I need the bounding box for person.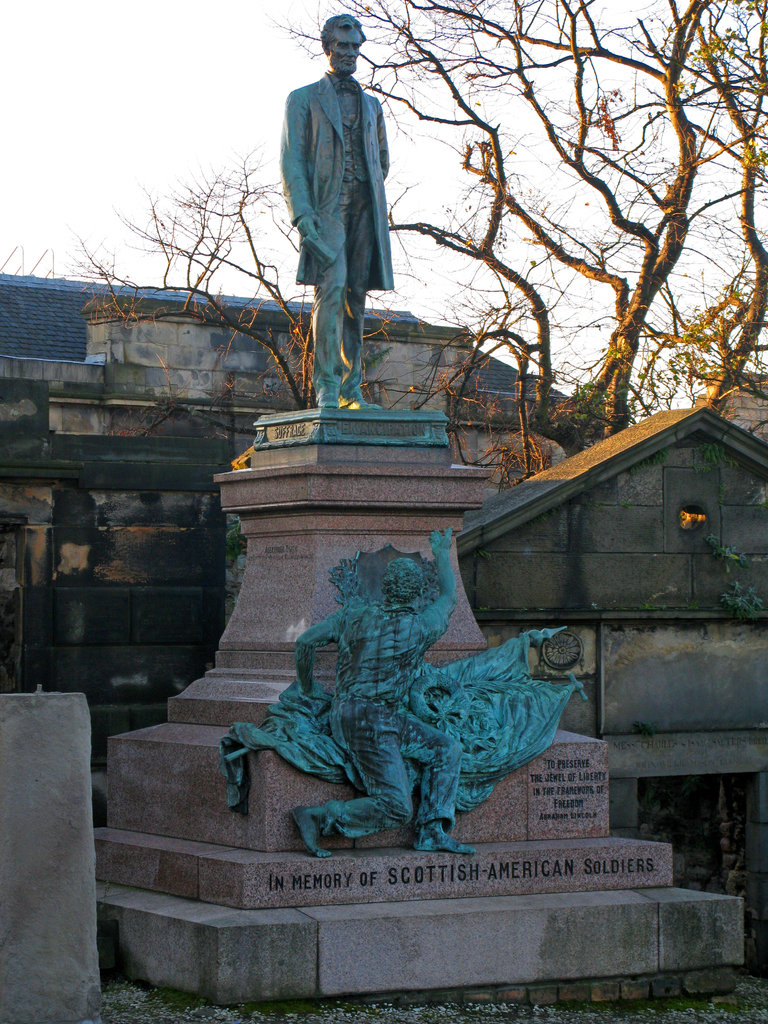
Here it is: select_region(278, 0, 407, 414).
